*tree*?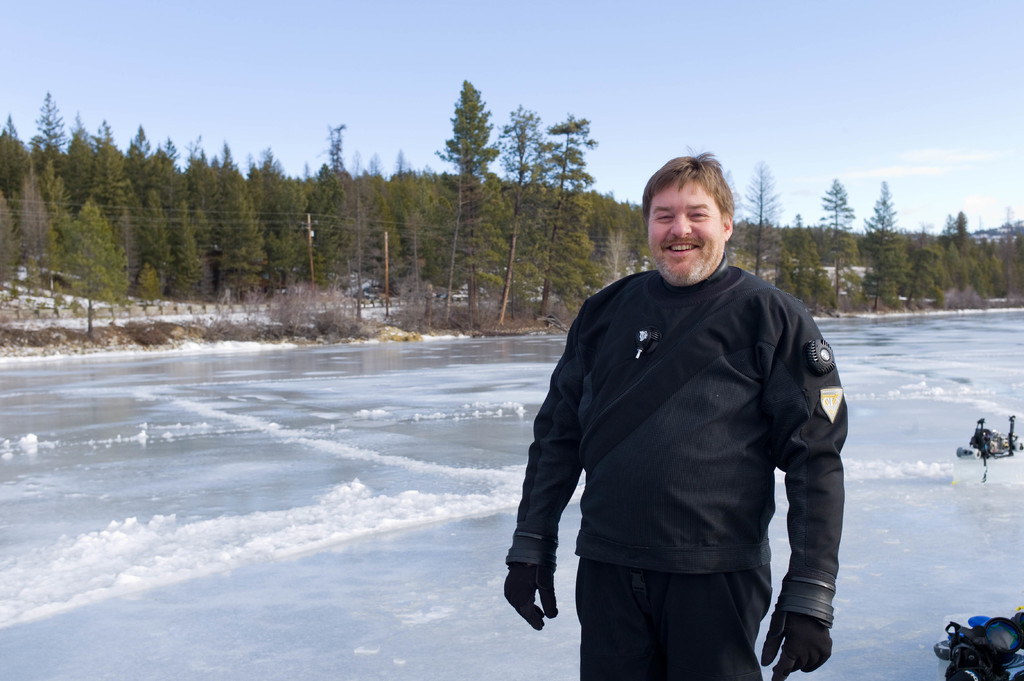
28:85:72:151
